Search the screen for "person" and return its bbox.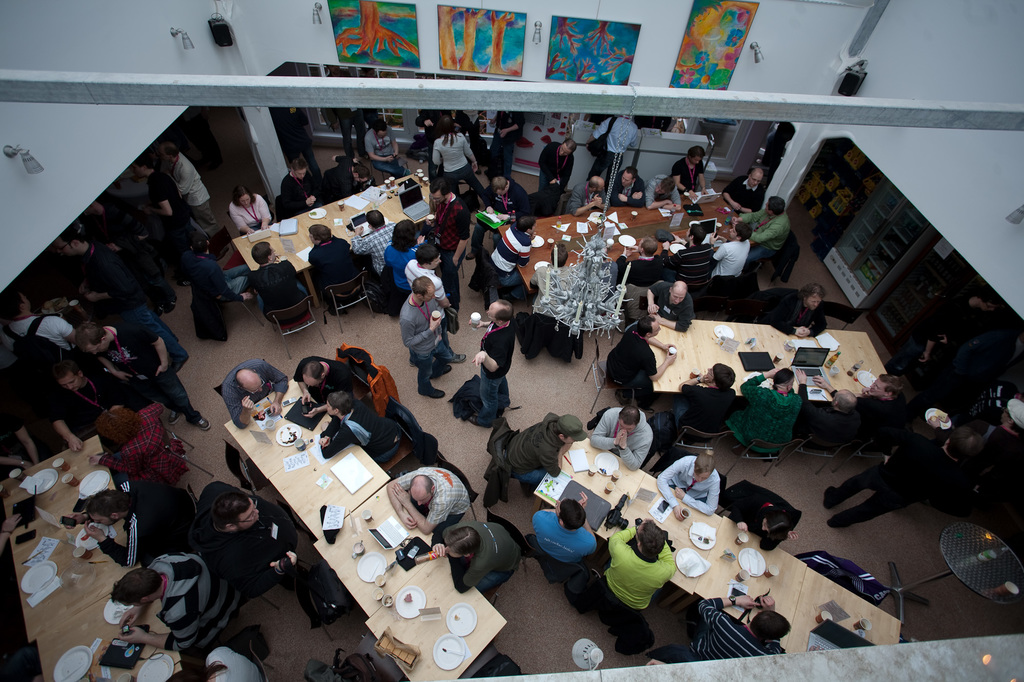
Found: 644, 173, 681, 214.
